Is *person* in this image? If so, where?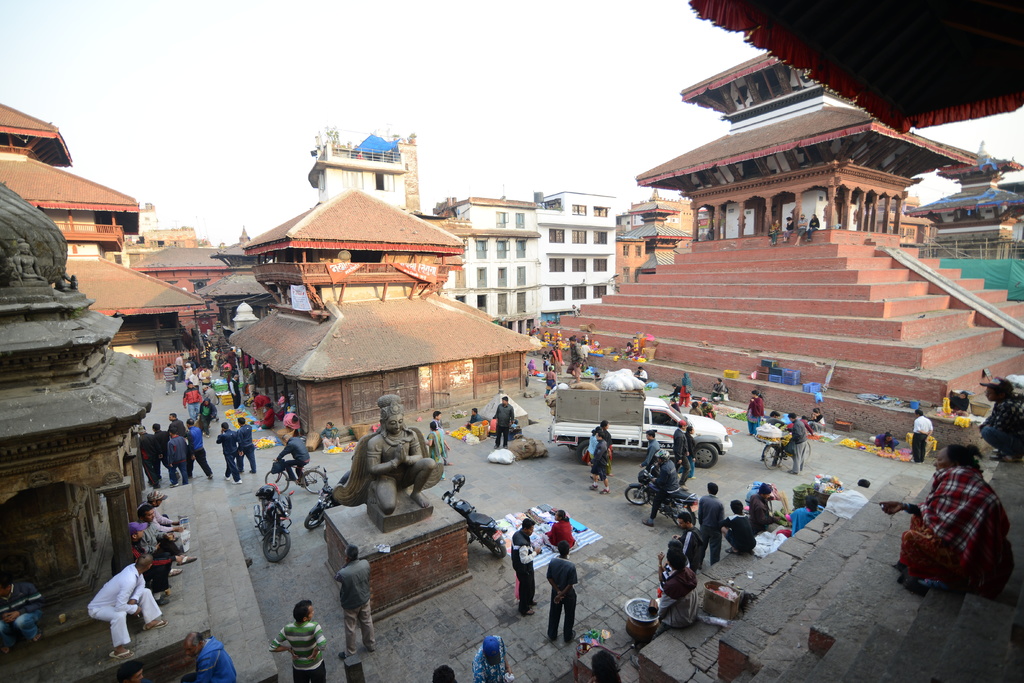
Yes, at x1=232, y1=419, x2=262, y2=481.
